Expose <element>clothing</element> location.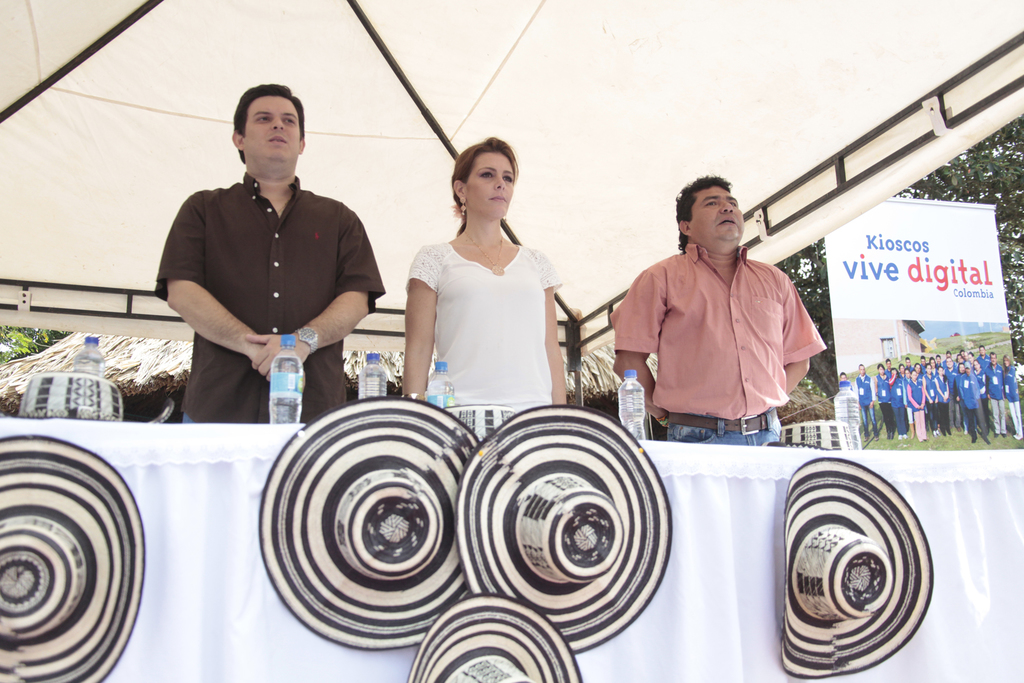
Exposed at (x1=608, y1=231, x2=838, y2=459).
